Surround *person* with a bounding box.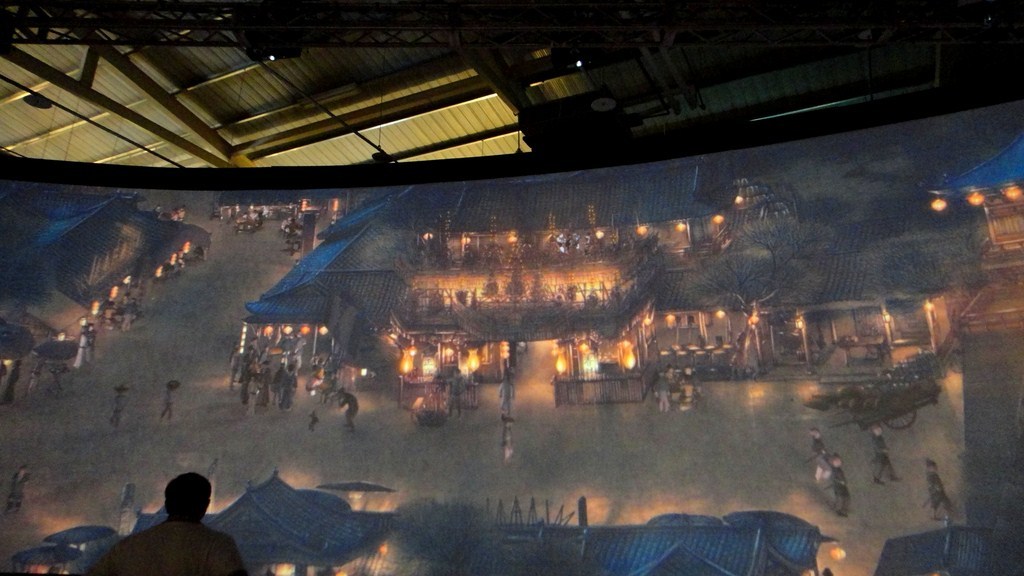
101, 469, 236, 574.
